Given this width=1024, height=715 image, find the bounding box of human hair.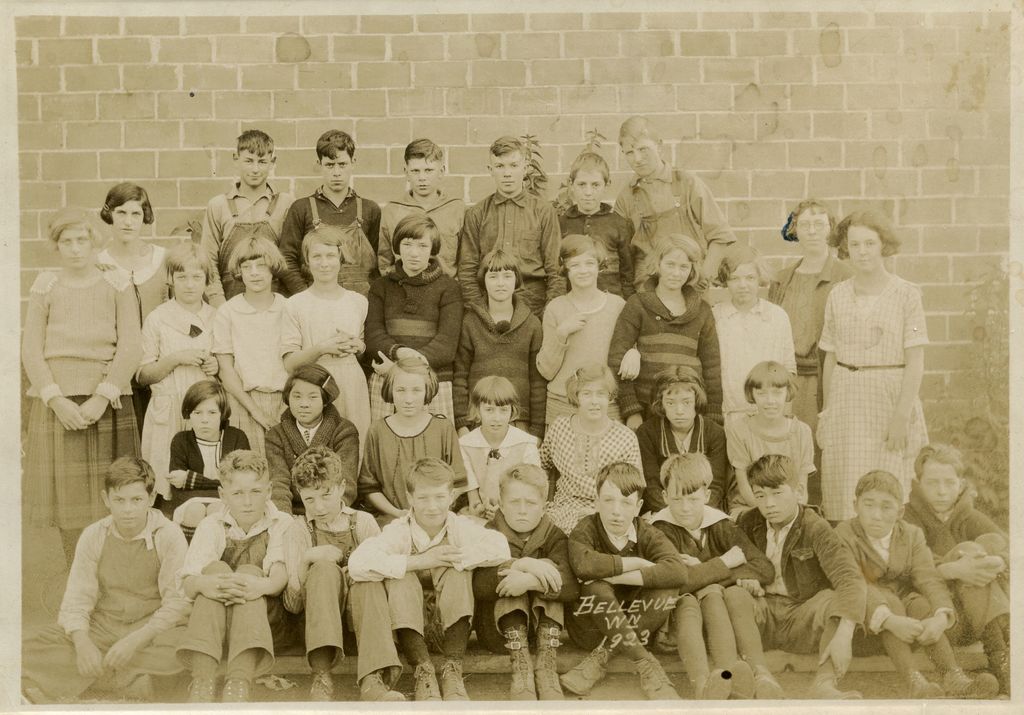
826/206/904/281.
